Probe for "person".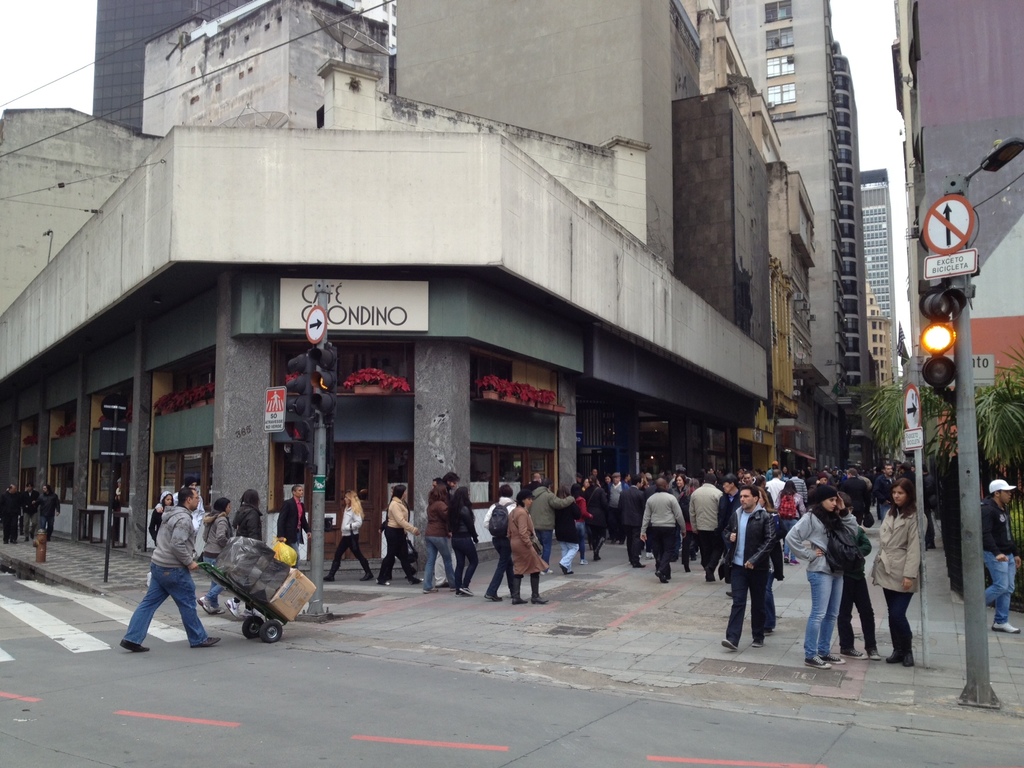
Probe result: Rect(551, 482, 586, 569).
